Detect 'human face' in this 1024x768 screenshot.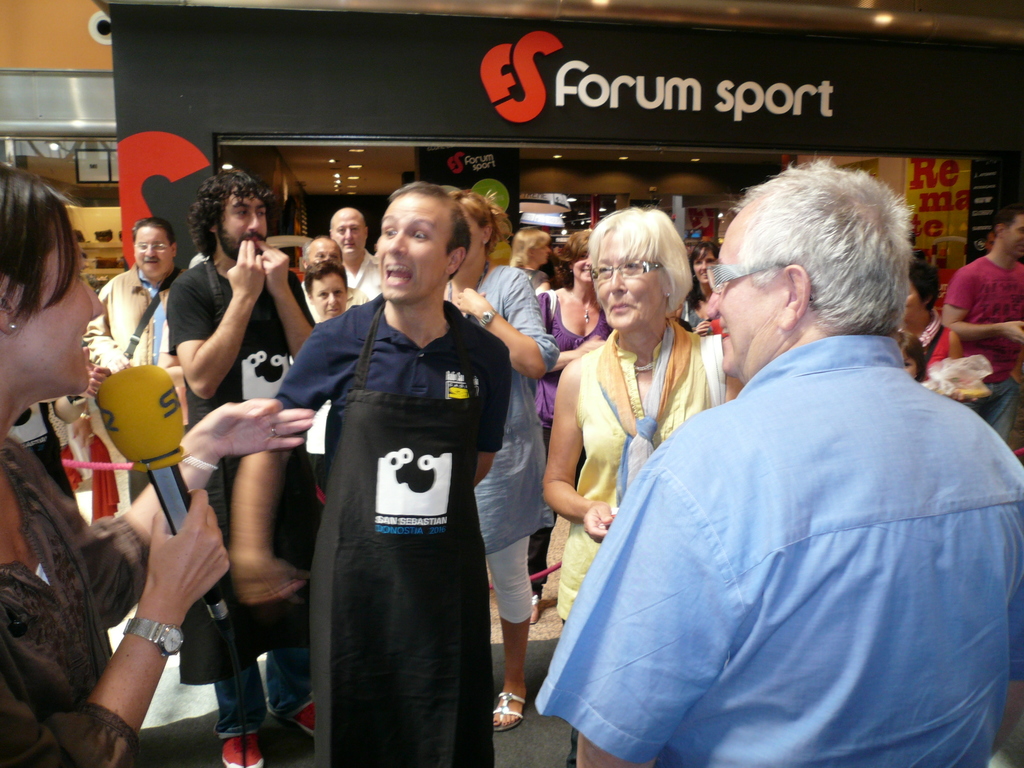
Detection: (588,240,662,333).
